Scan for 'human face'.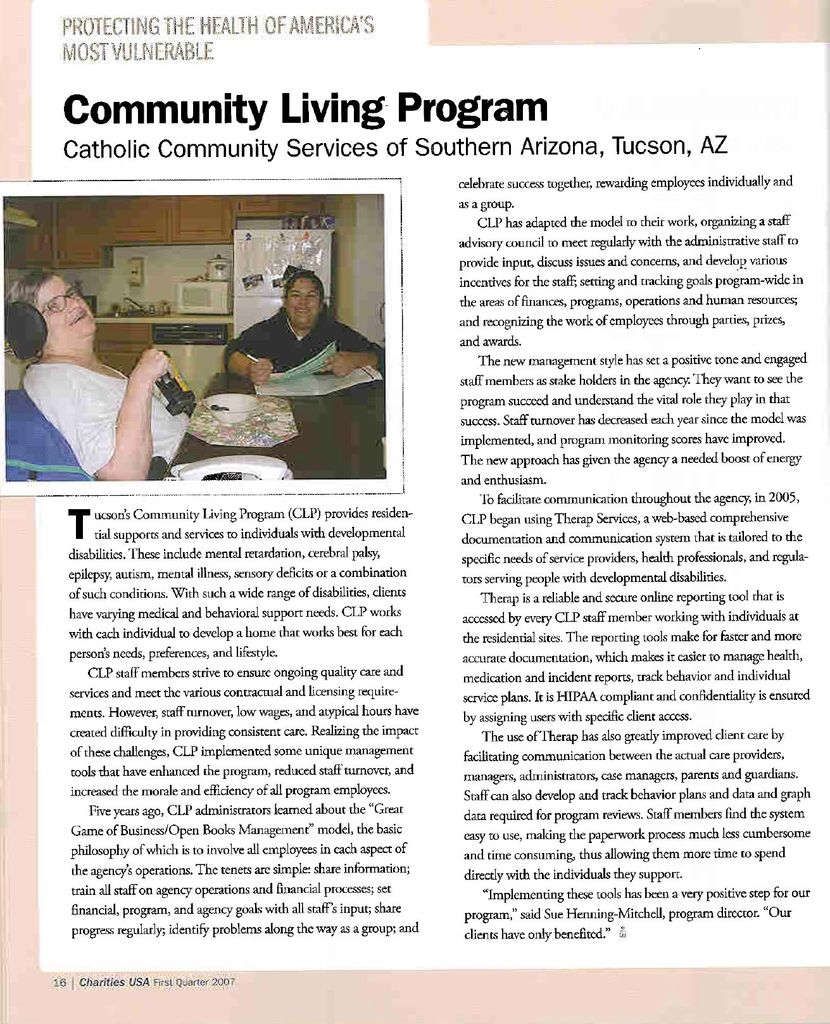
Scan result: 37 273 93 337.
